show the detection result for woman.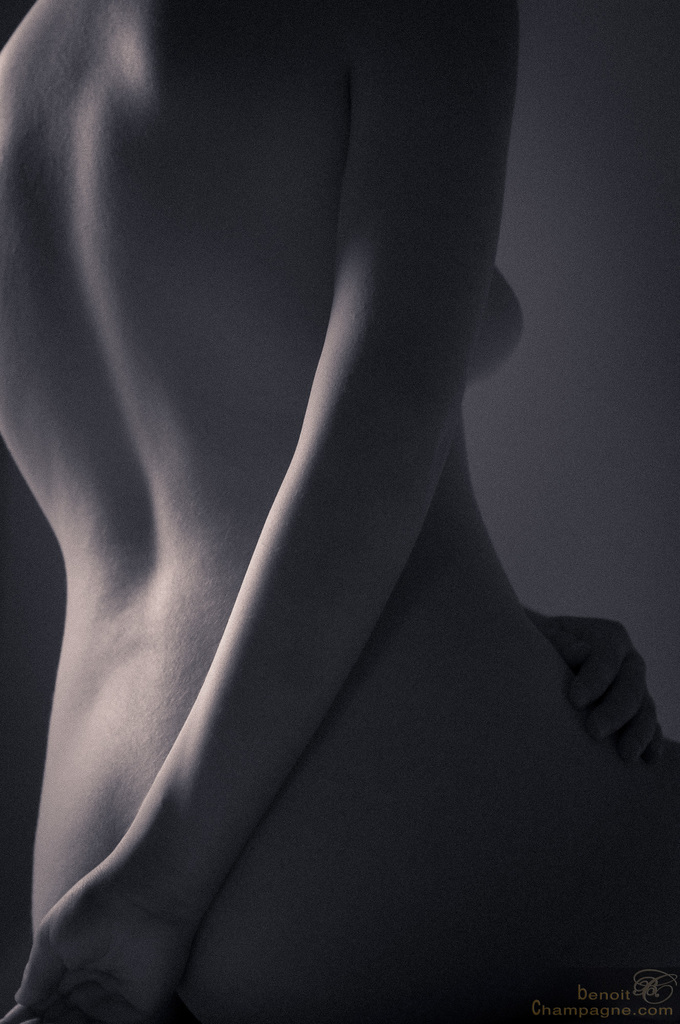
bbox=(0, 0, 679, 1023).
